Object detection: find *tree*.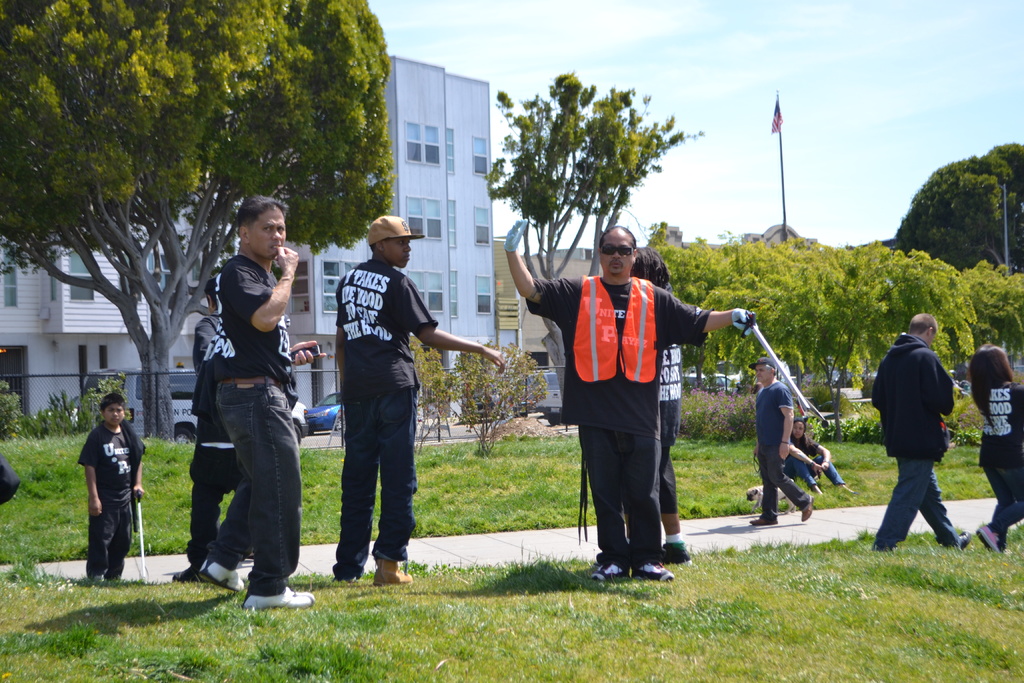
416,340,552,458.
